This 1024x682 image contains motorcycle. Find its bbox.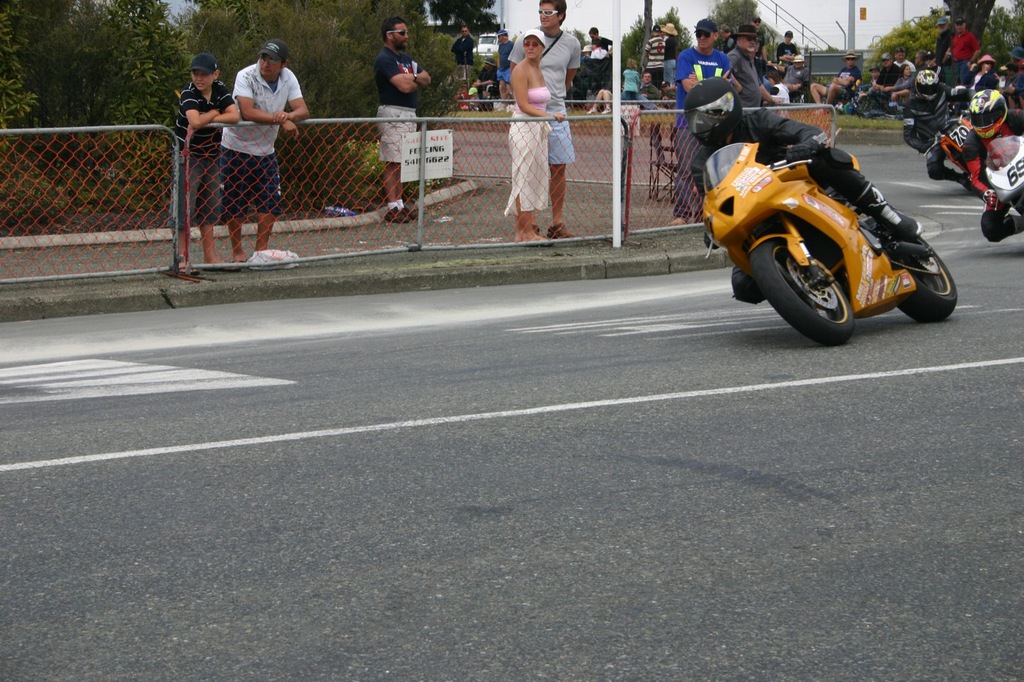
(x1=934, y1=115, x2=991, y2=202).
